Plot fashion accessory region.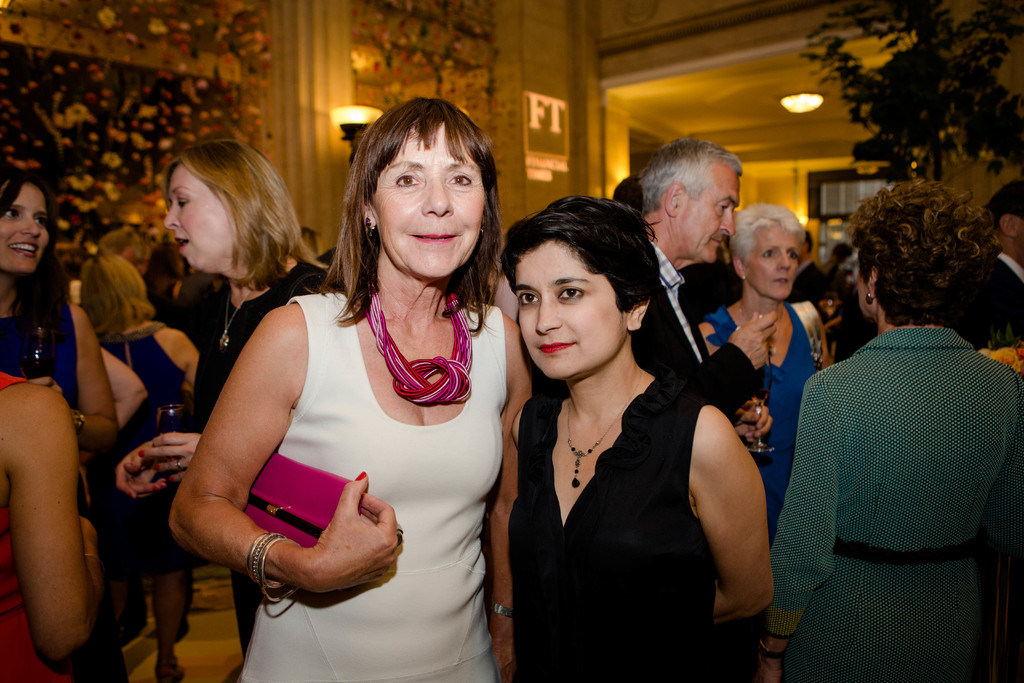
Plotted at region(138, 450, 147, 461).
